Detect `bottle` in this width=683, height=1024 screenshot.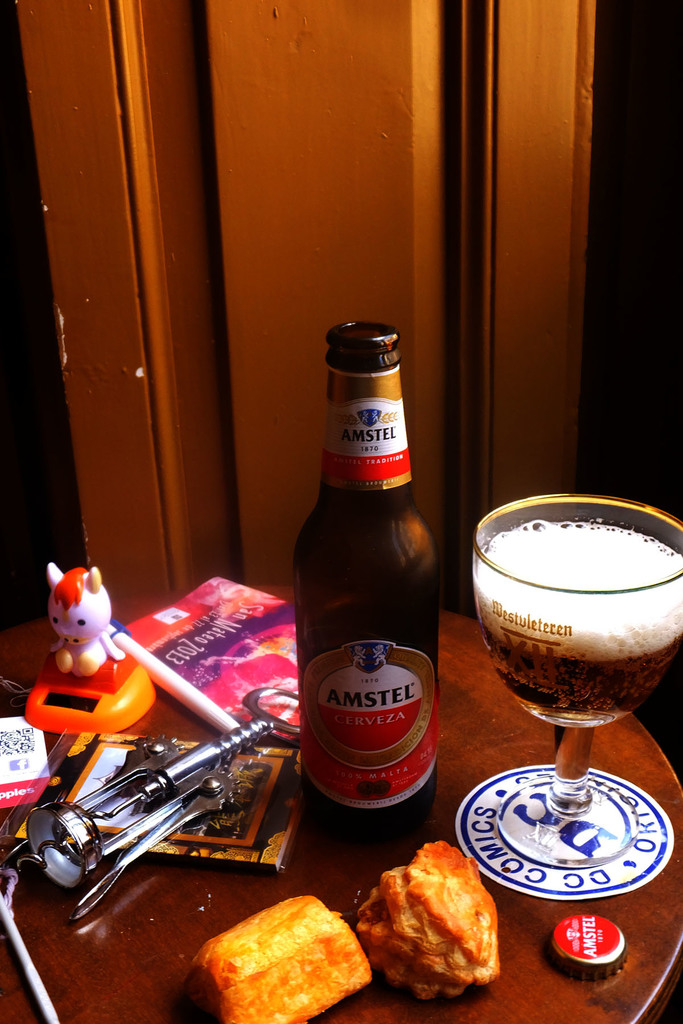
Detection: locate(283, 315, 445, 853).
